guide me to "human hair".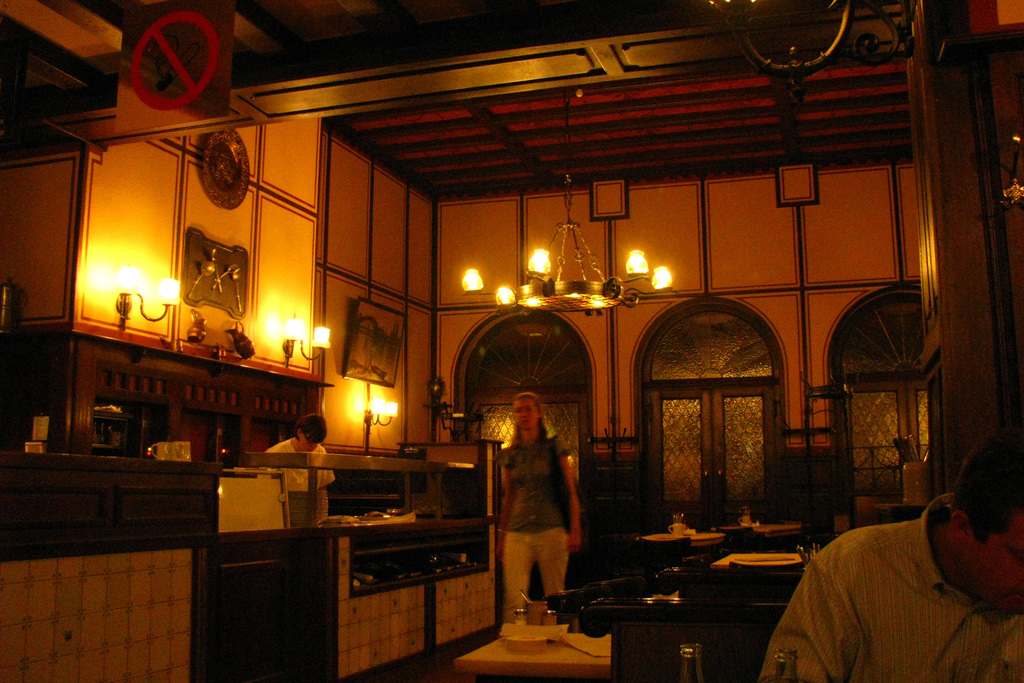
Guidance: (295,413,328,447).
